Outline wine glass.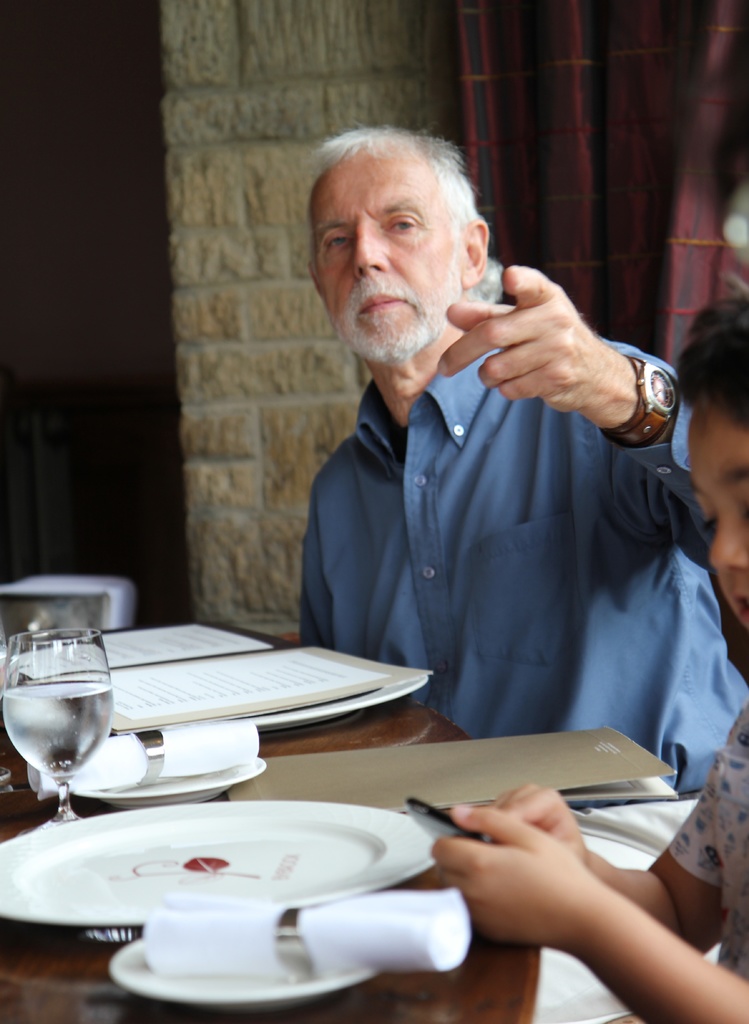
Outline: x1=1 y1=631 x2=110 y2=818.
